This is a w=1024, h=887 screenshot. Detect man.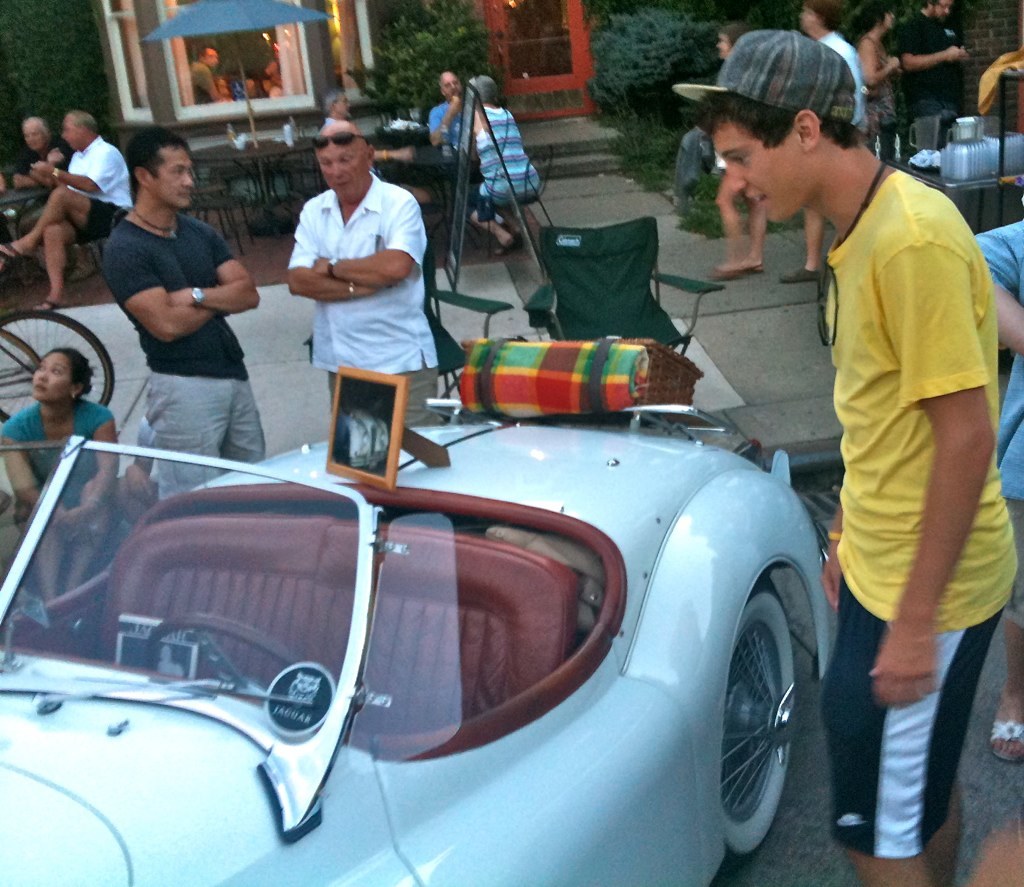
[x1=280, y1=116, x2=438, y2=430].
